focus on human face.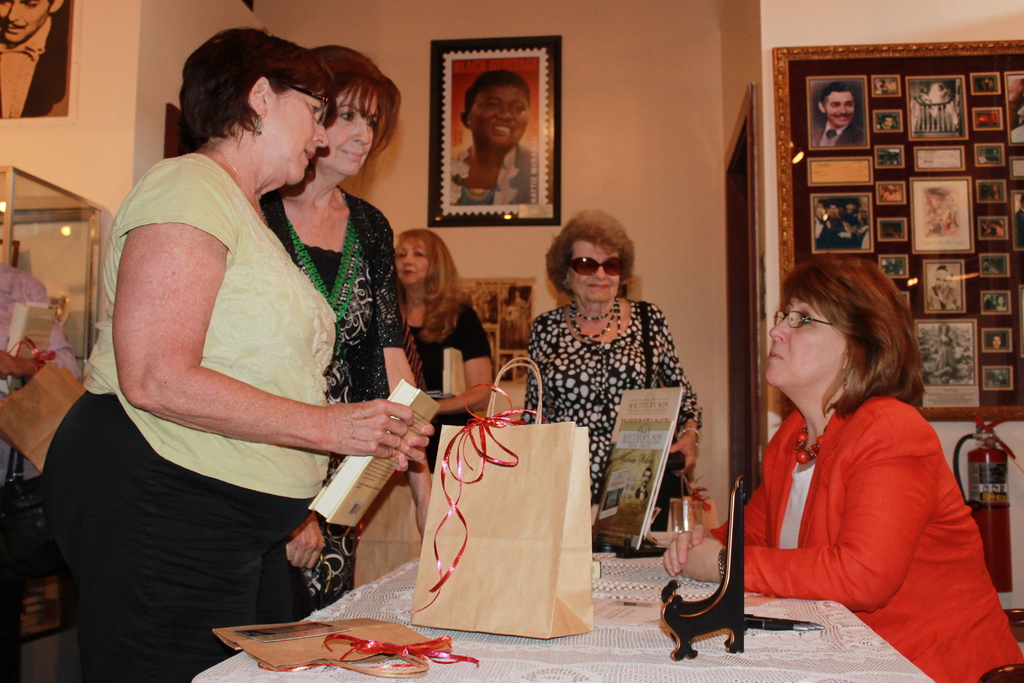
Focused at 560:240:623:307.
